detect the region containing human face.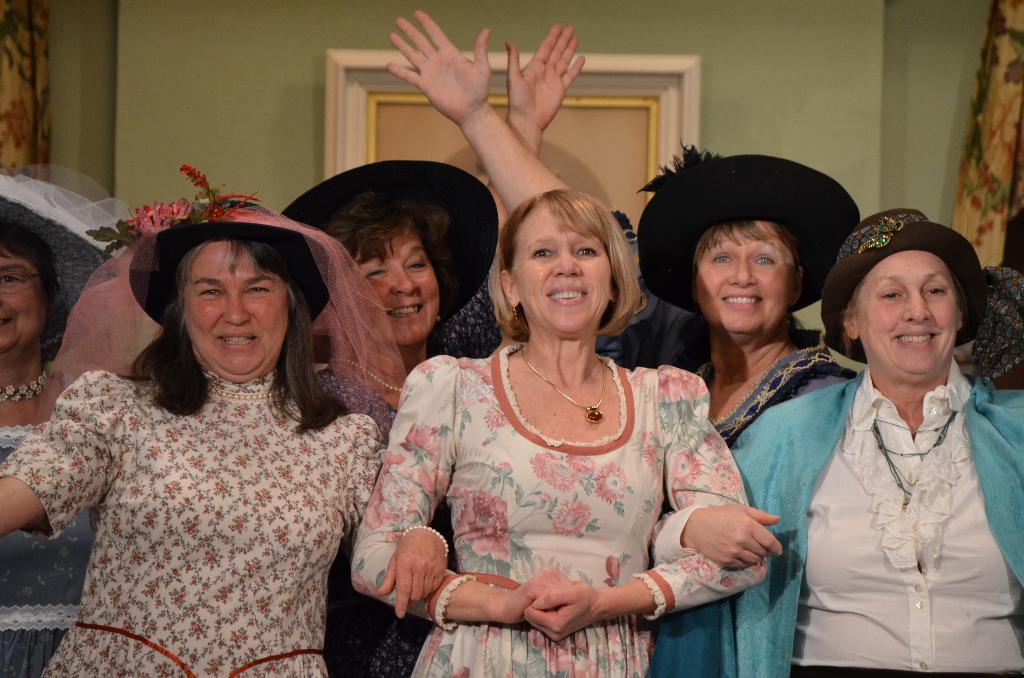
select_region(0, 248, 49, 352).
